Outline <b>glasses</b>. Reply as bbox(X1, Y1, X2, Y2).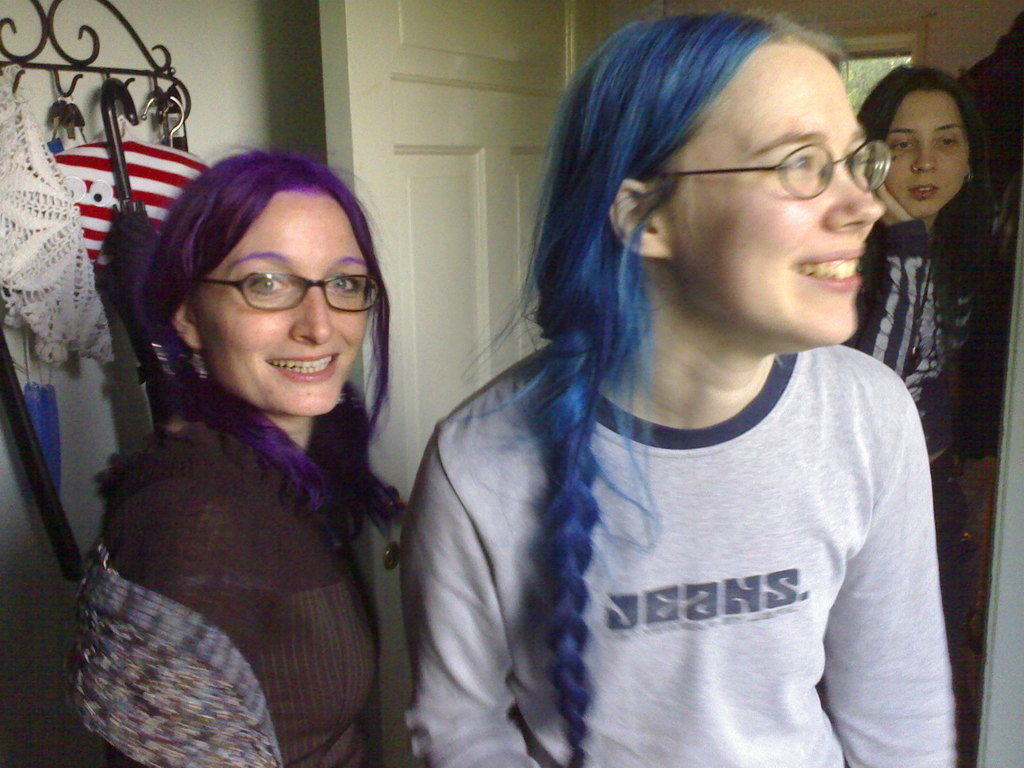
bbox(642, 141, 897, 202).
